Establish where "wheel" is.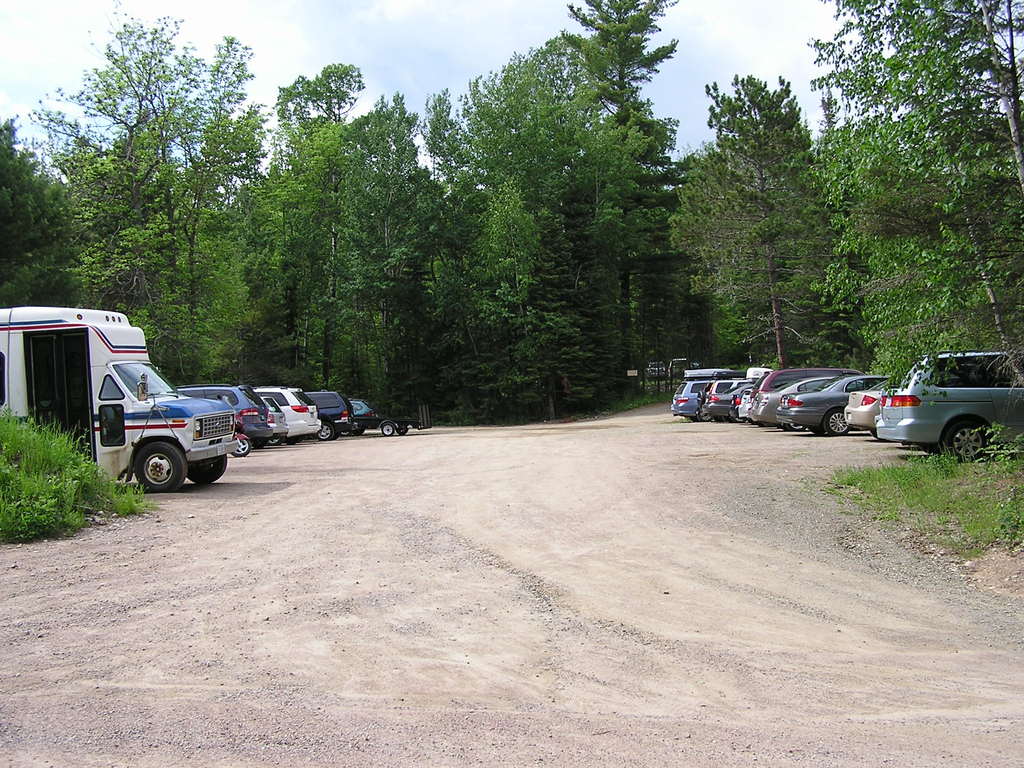
Established at bbox(234, 437, 252, 457).
